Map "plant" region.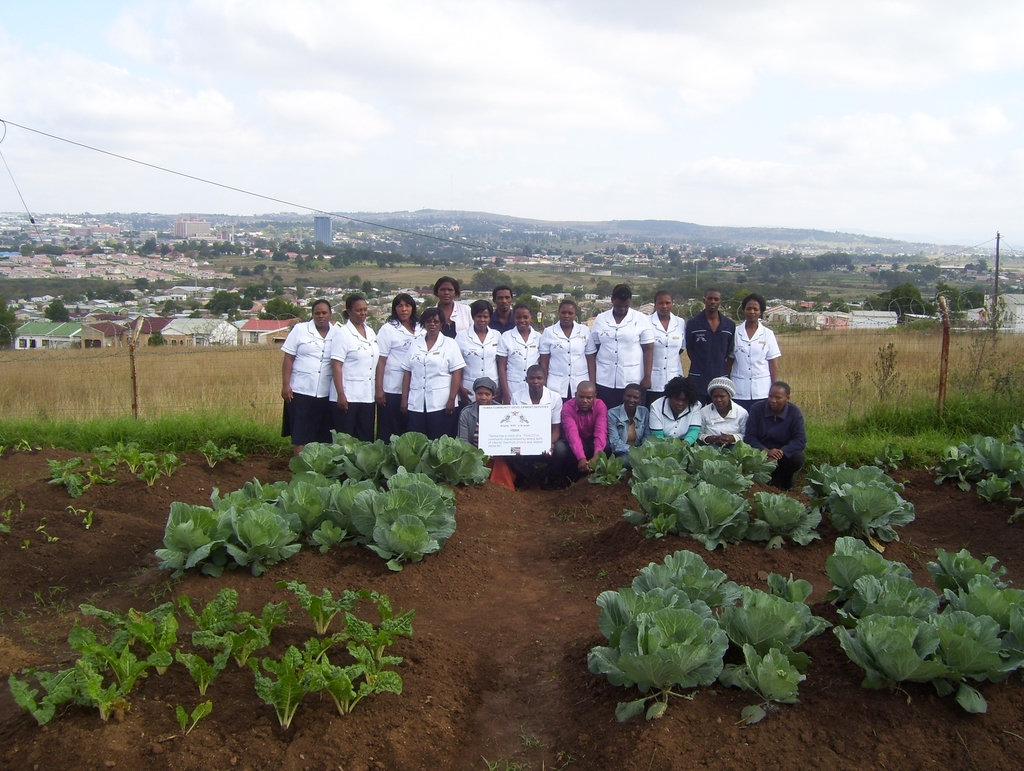
Mapped to (left=927, top=418, right=1023, bottom=540).
